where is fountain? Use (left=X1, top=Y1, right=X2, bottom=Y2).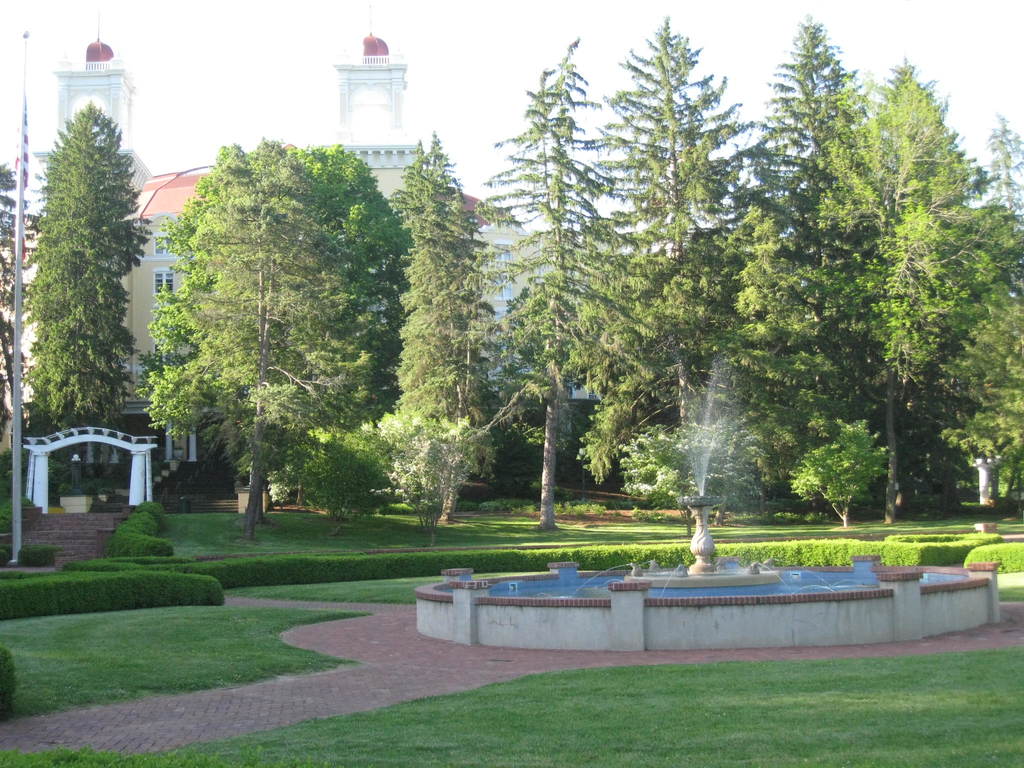
(left=422, top=334, right=945, bottom=655).
